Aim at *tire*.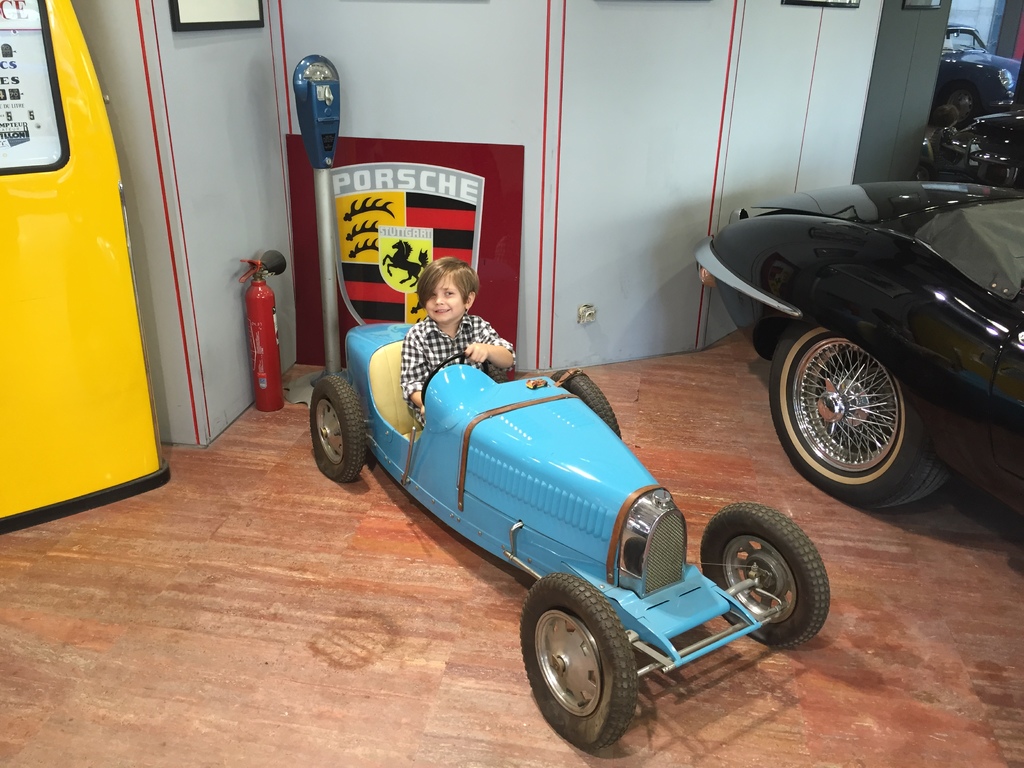
Aimed at box(697, 503, 833, 646).
